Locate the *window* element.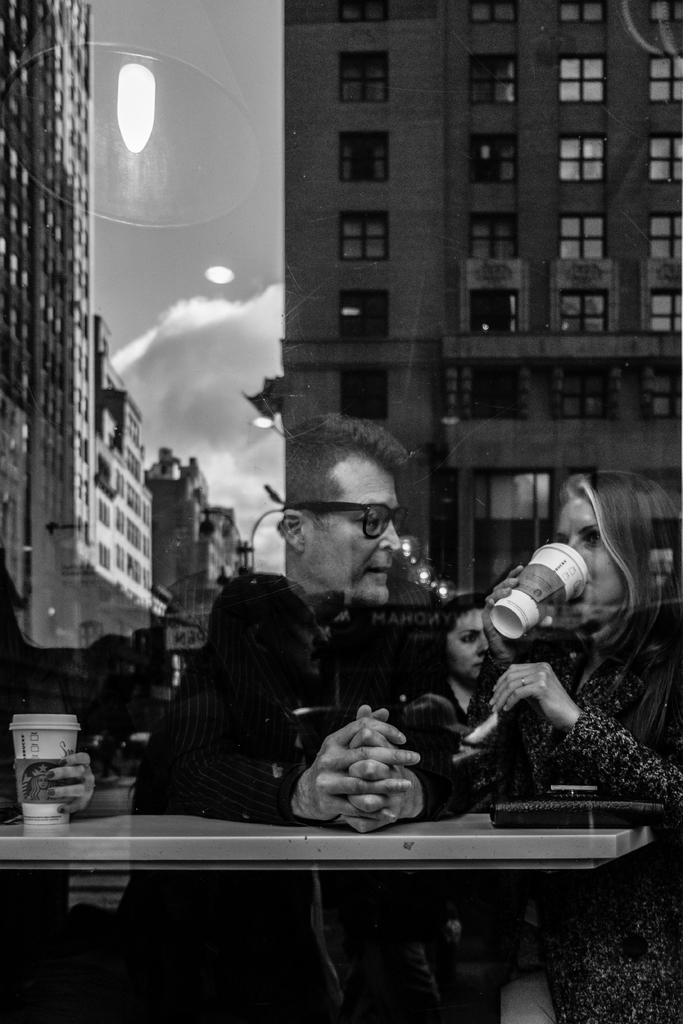
Element bbox: crop(642, 129, 682, 190).
